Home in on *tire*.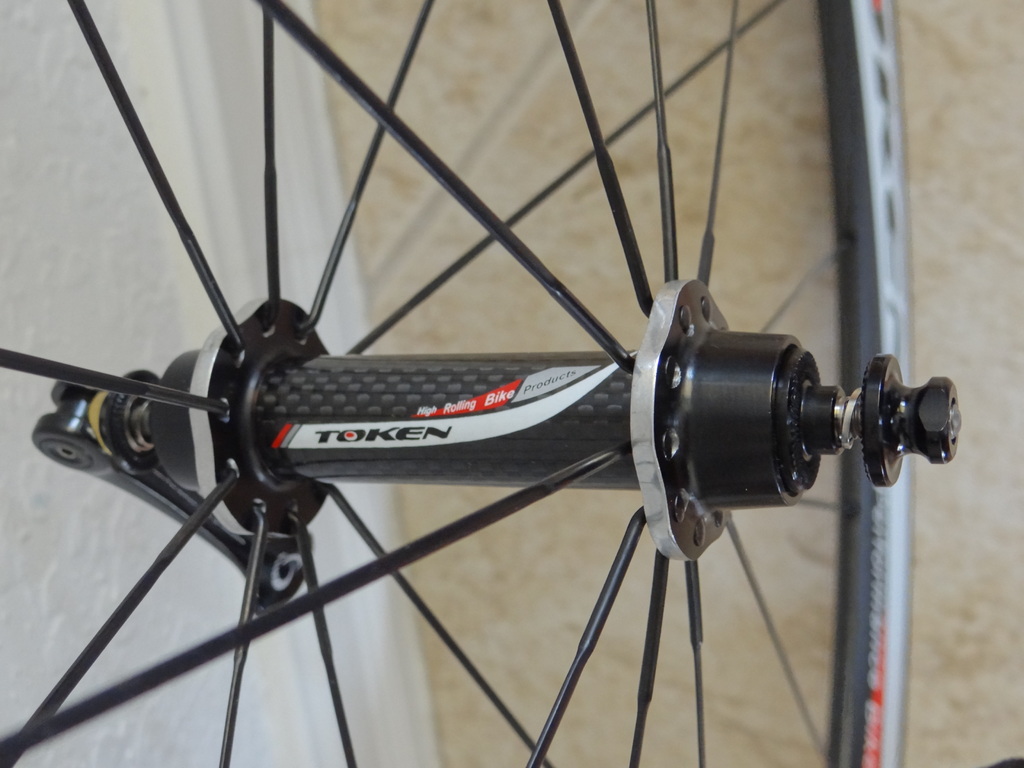
Homed in at box=[0, 0, 922, 767].
